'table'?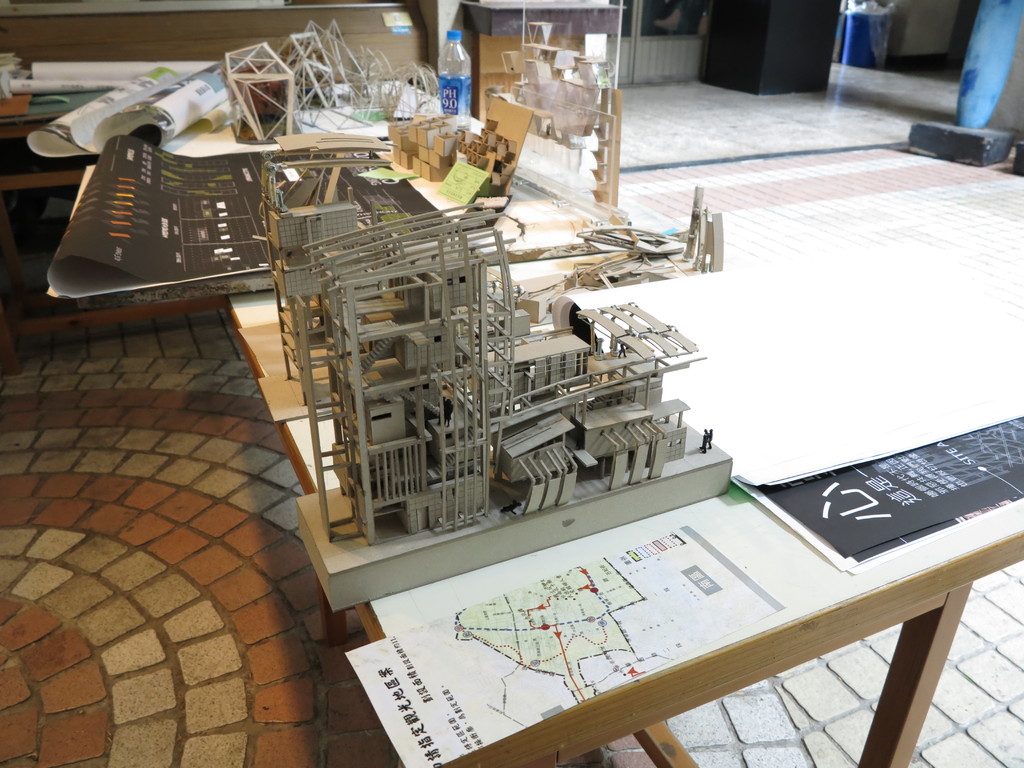
235/193/1023/767
